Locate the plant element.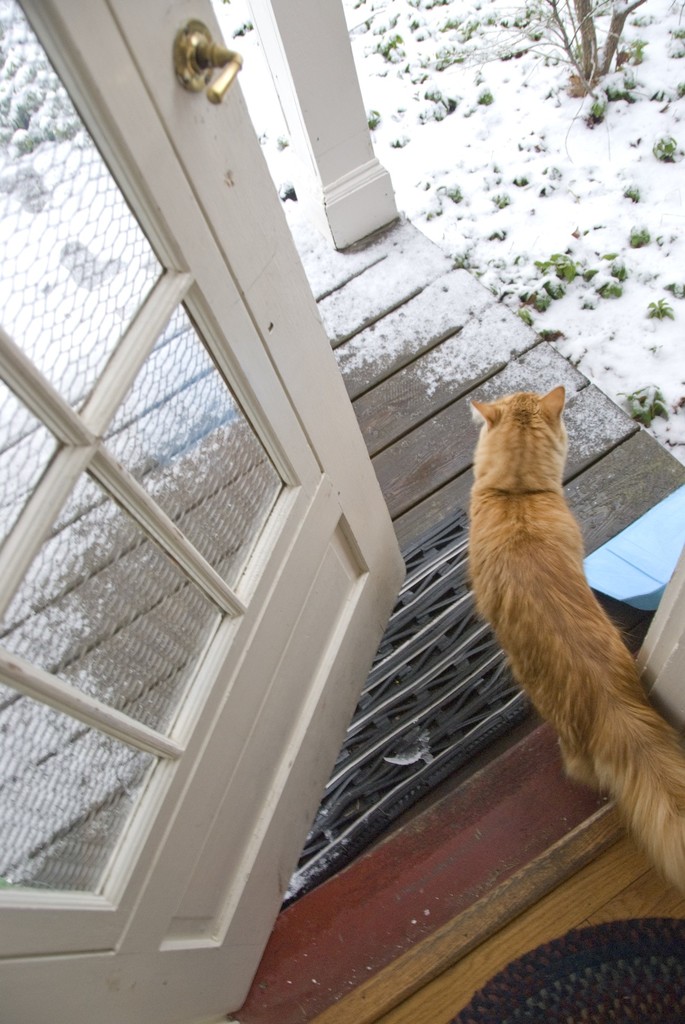
Element bbox: Rect(649, 86, 670, 109).
